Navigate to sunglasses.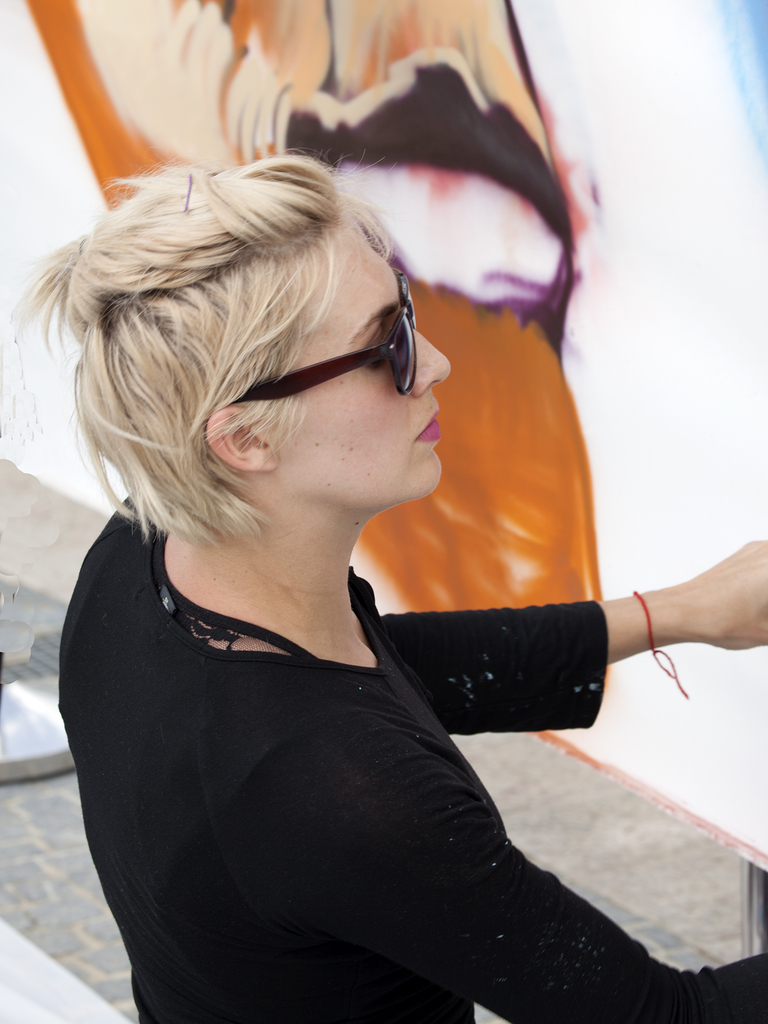
Navigation target: 231:273:415:403.
